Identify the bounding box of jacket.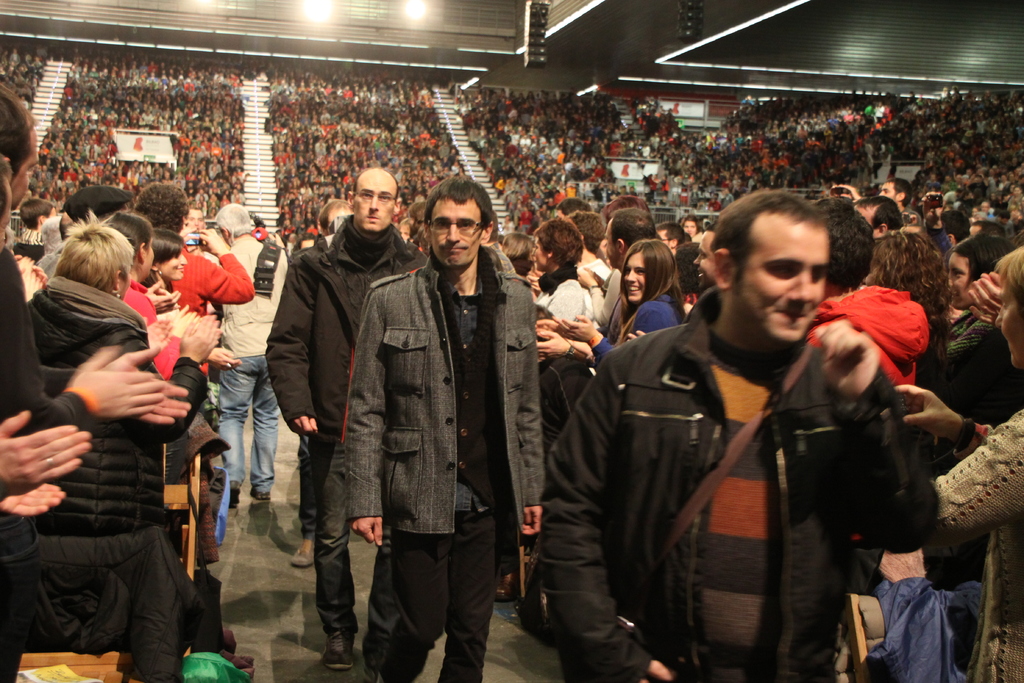
bbox=(268, 219, 429, 434).
